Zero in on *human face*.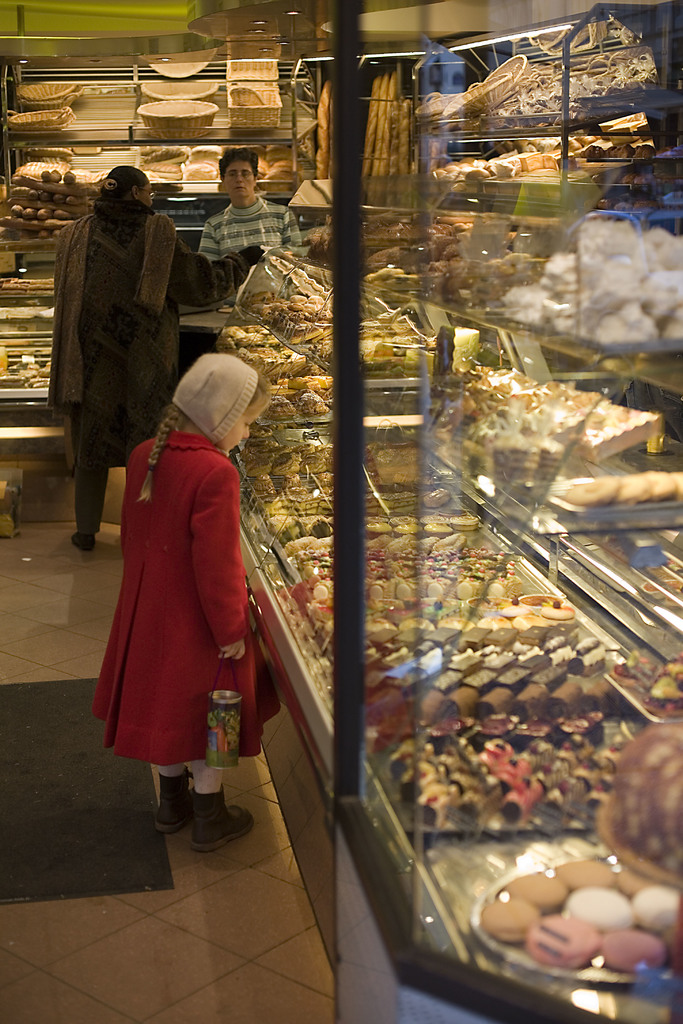
Zeroed in: 215/386/265/454.
